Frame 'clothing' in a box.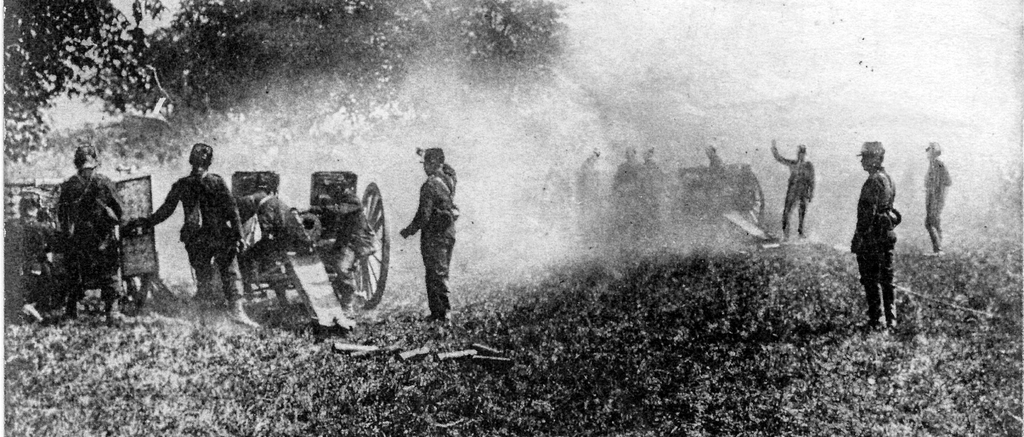
[34,132,128,322].
